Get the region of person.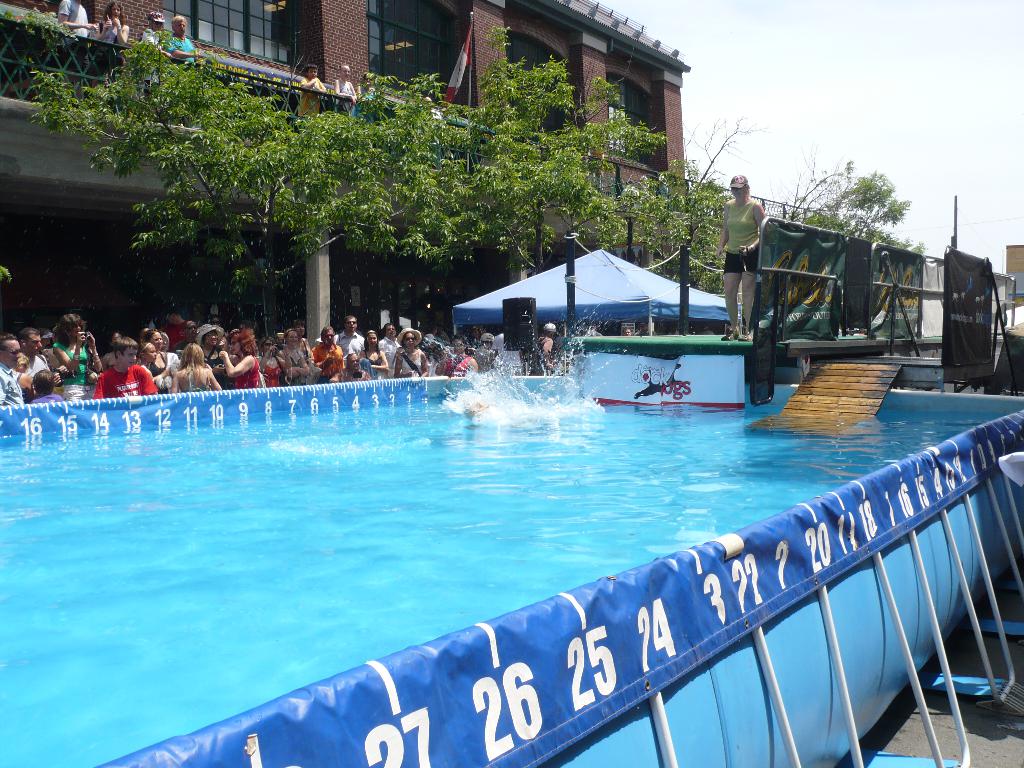
<bbox>137, 326, 172, 396</bbox>.
